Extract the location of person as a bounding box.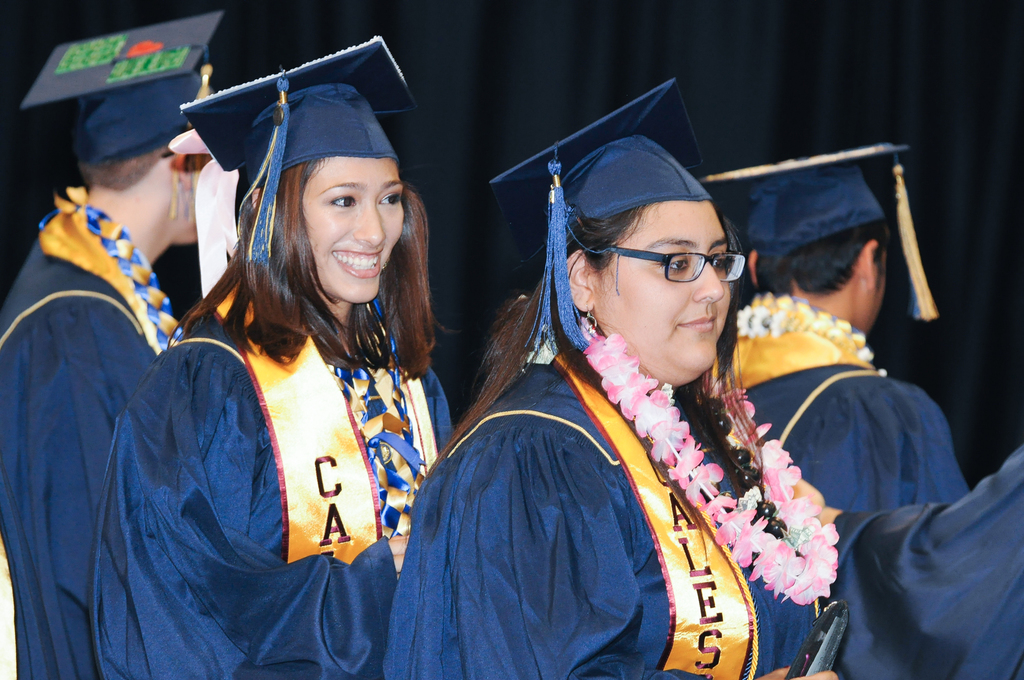
x1=698 y1=147 x2=966 y2=679.
